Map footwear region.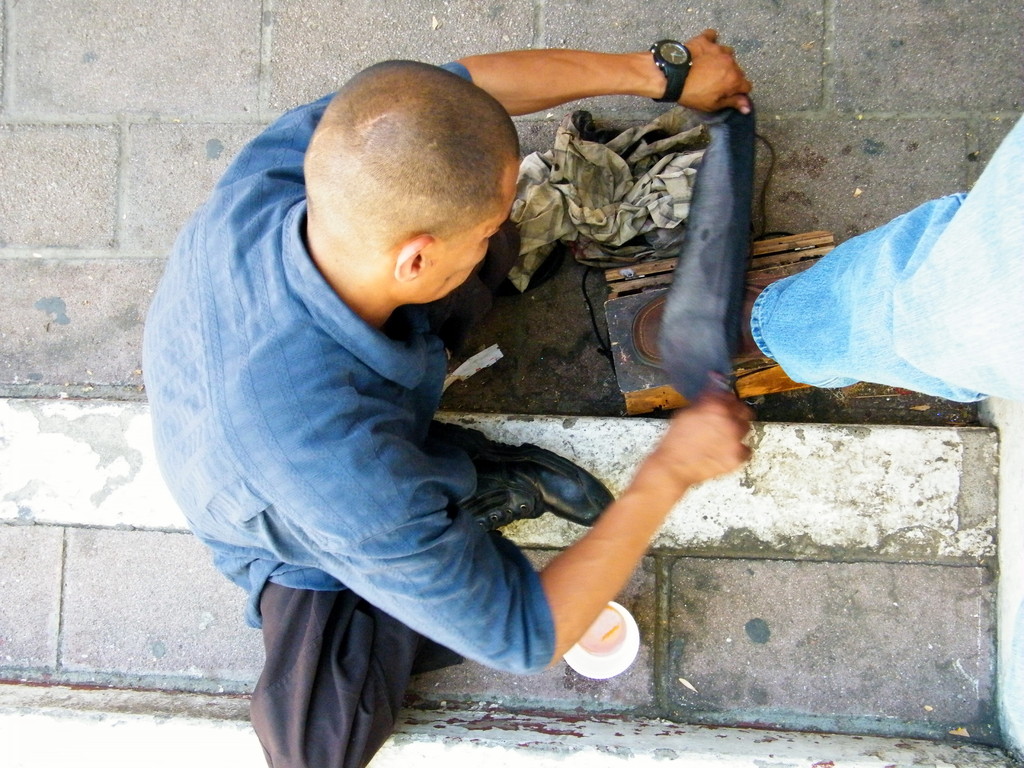
Mapped to [486,222,564,287].
